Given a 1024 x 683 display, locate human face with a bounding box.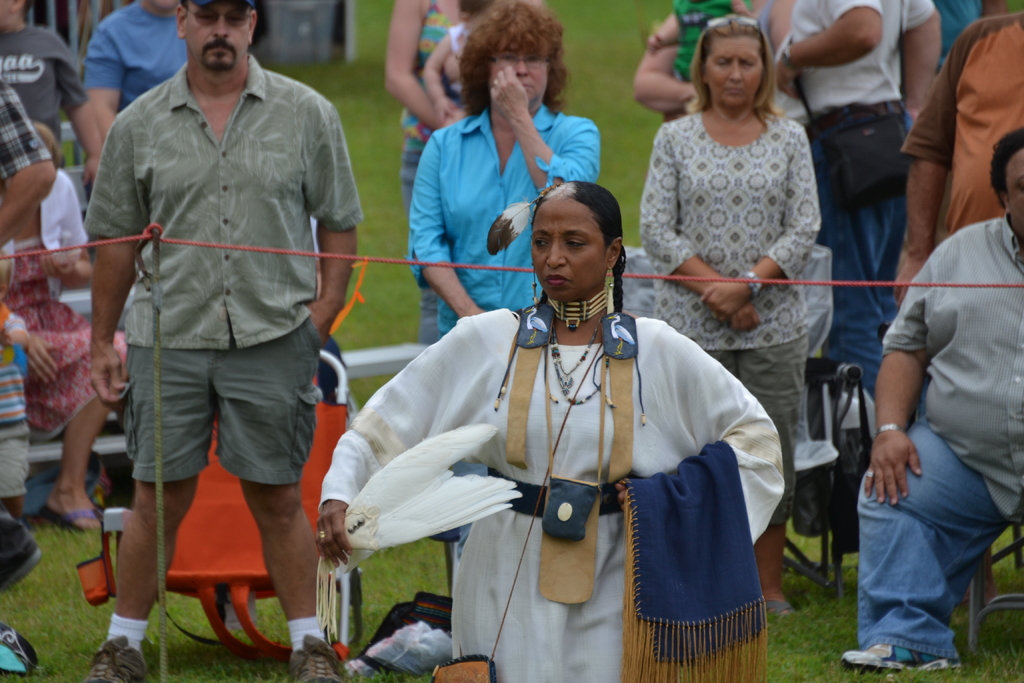
Located: bbox=[1007, 151, 1023, 242].
